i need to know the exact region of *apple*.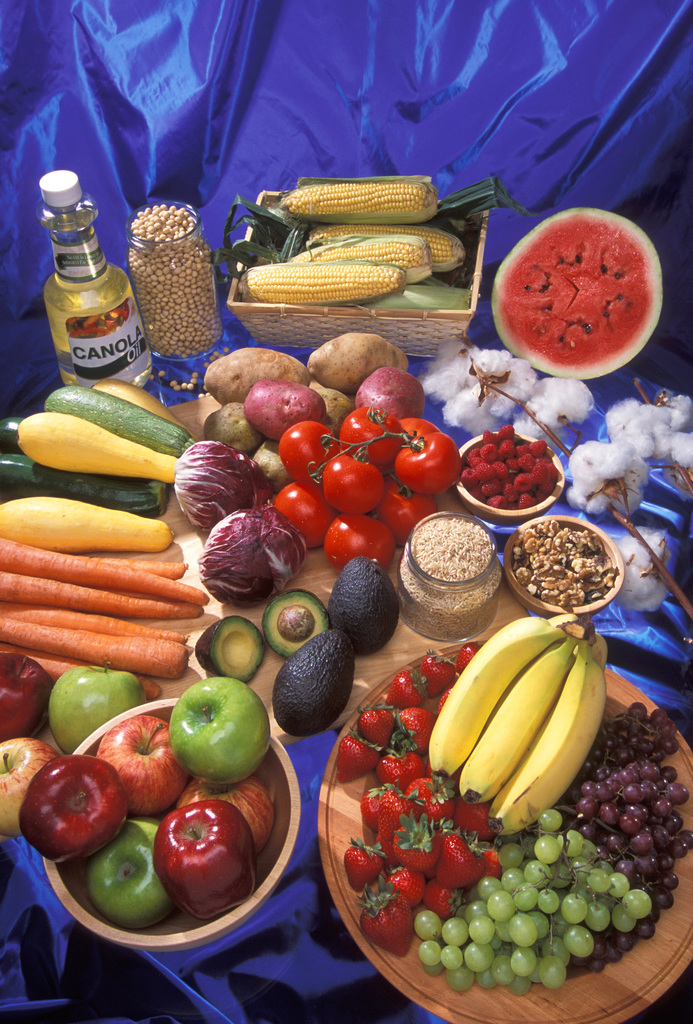
Region: x1=81 y1=821 x2=175 y2=933.
